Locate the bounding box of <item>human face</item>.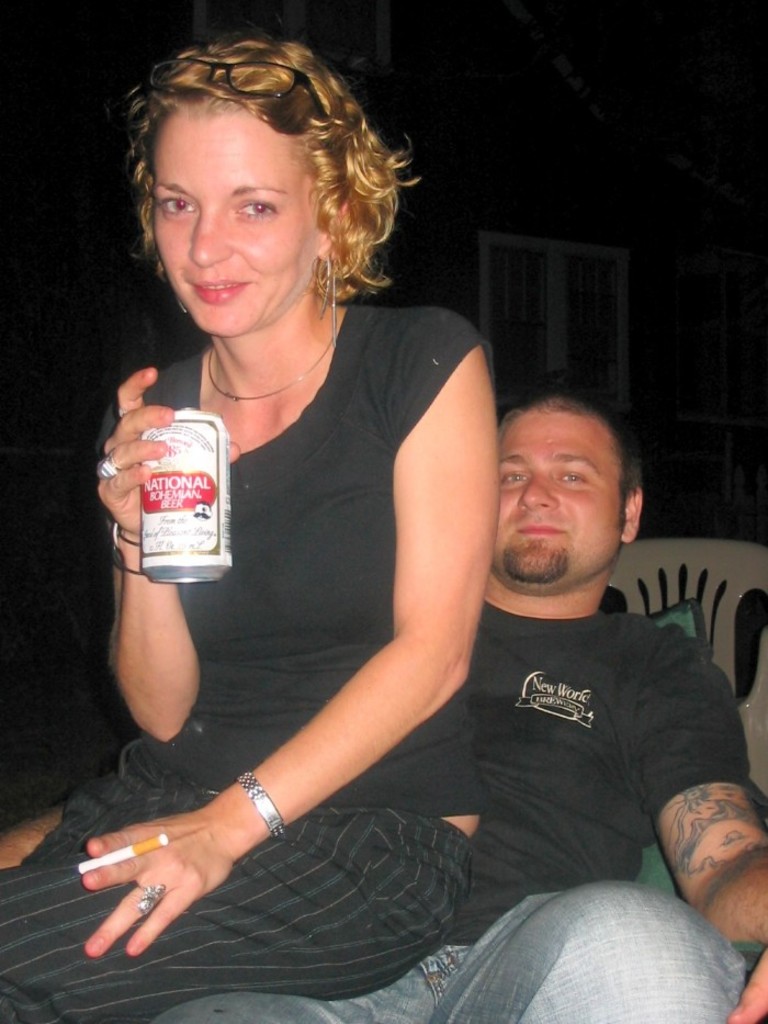
Bounding box: region(151, 102, 324, 341).
